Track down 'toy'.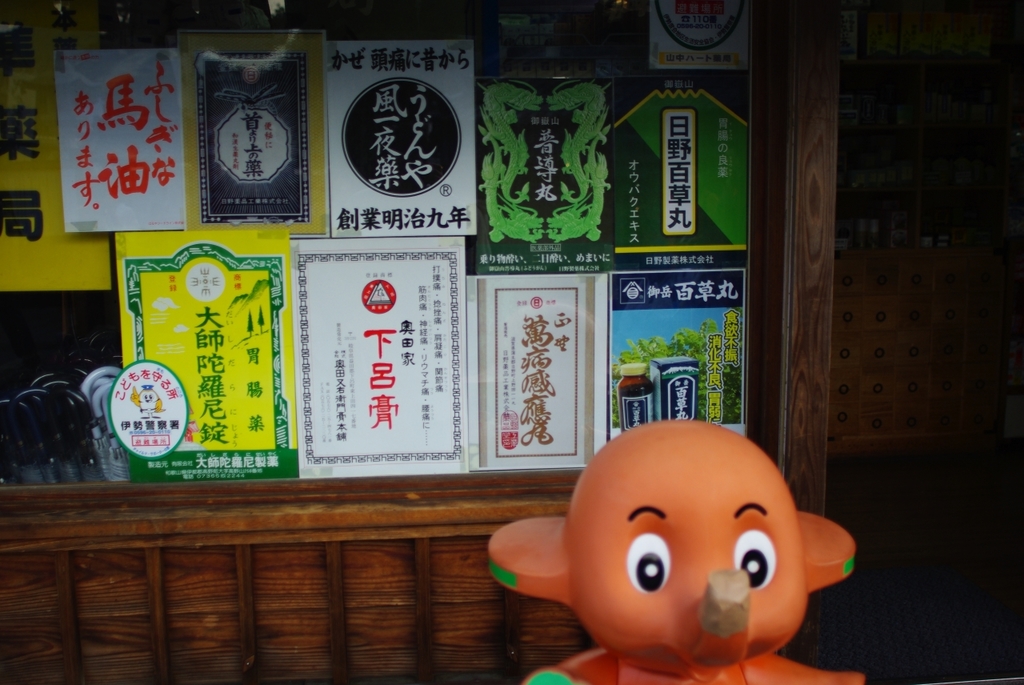
Tracked to {"x1": 515, "y1": 432, "x2": 858, "y2": 684}.
